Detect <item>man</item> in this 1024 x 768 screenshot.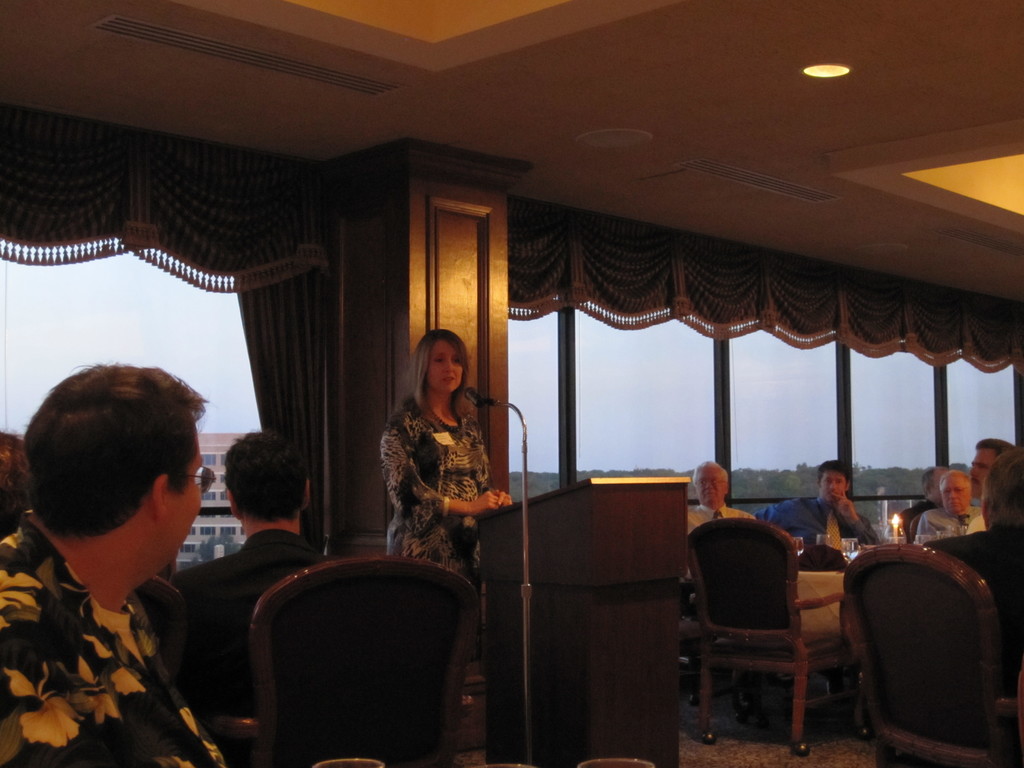
Detection: l=757, t=461, r=874, b=566.
